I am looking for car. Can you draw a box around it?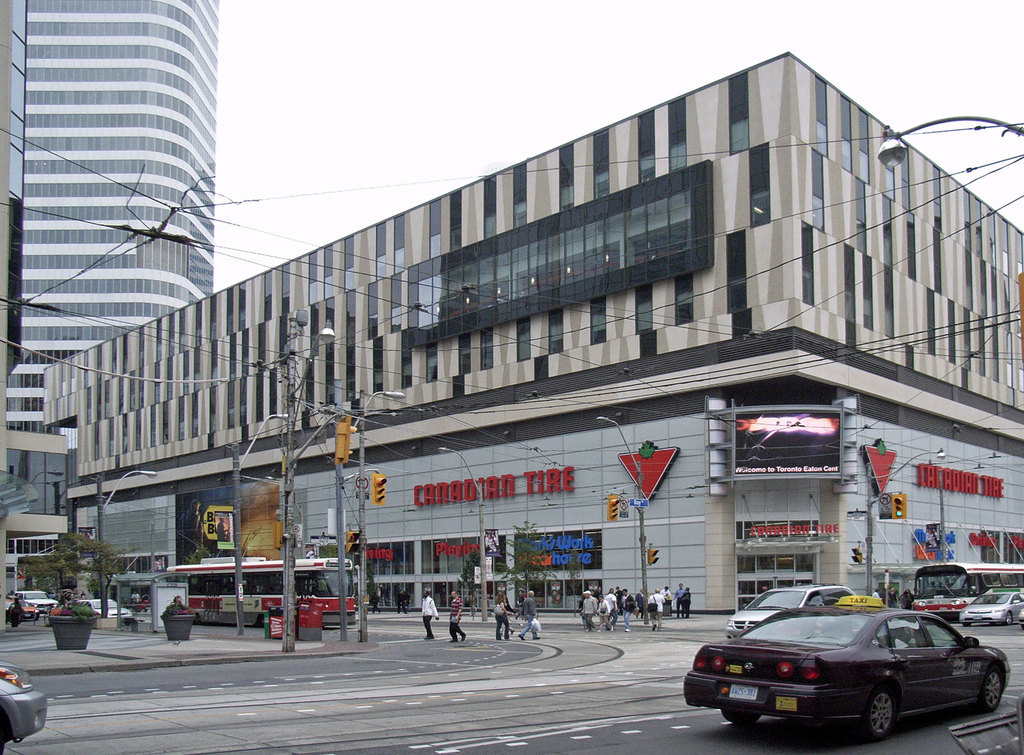
Sure, the bounding box is l=1018, t=608, r=1023, b=628.
